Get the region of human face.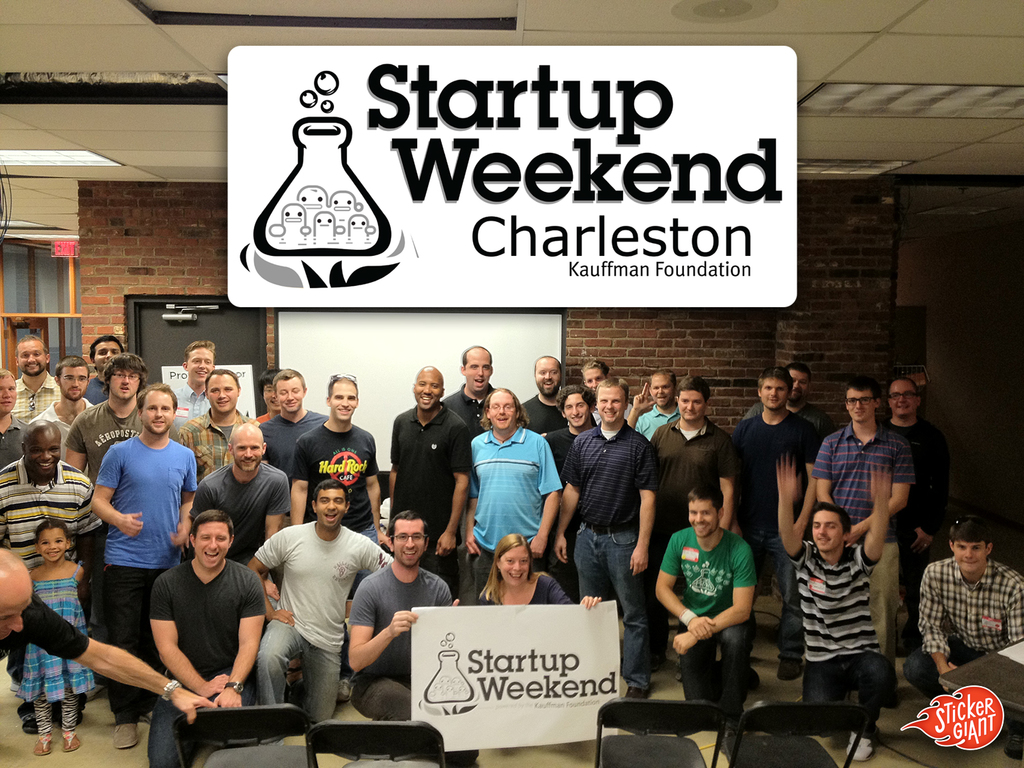
detection(495, 543, 530, 588).
